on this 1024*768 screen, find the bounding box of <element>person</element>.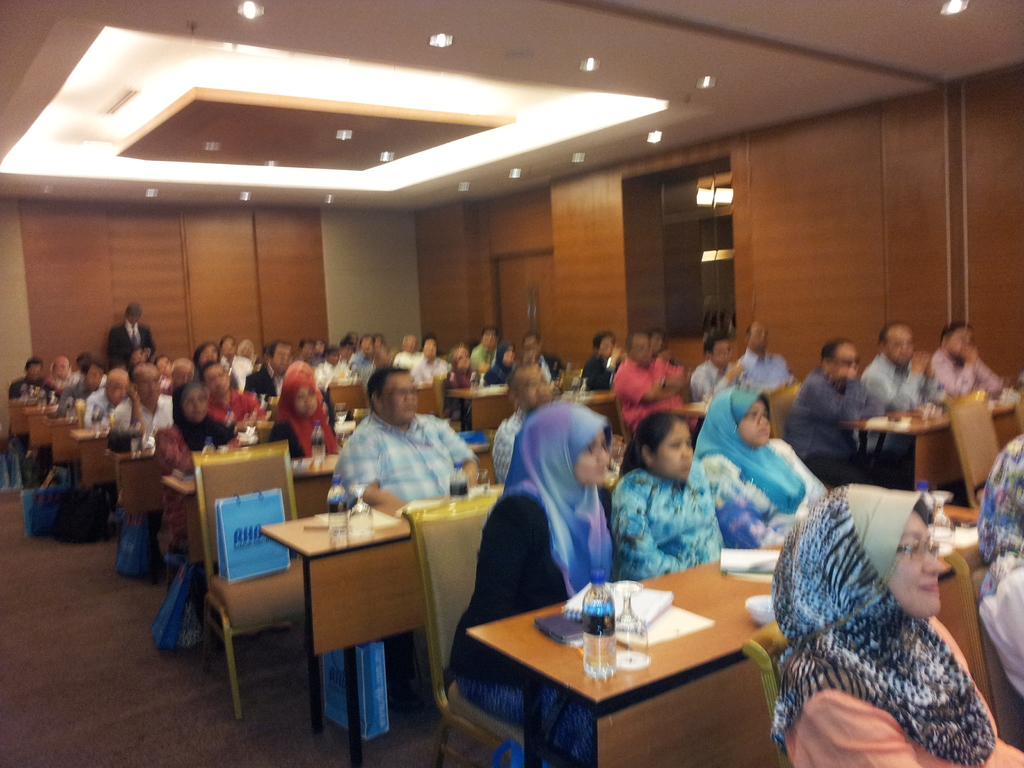
Bounding box: 450 401 612 767.
